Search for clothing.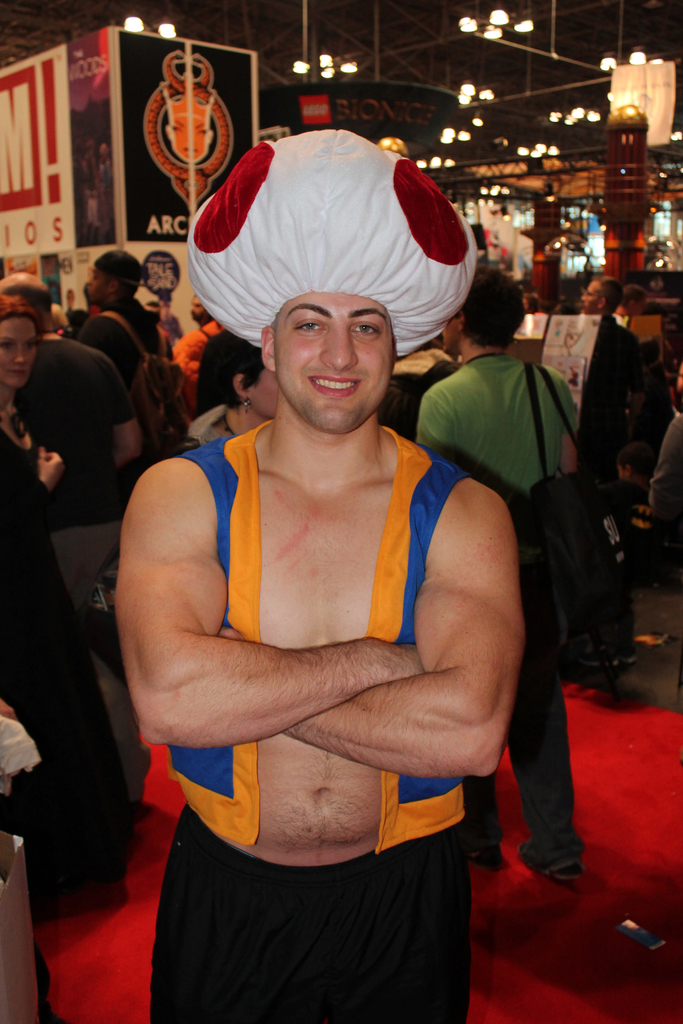
Found at 161/426/482/925.
